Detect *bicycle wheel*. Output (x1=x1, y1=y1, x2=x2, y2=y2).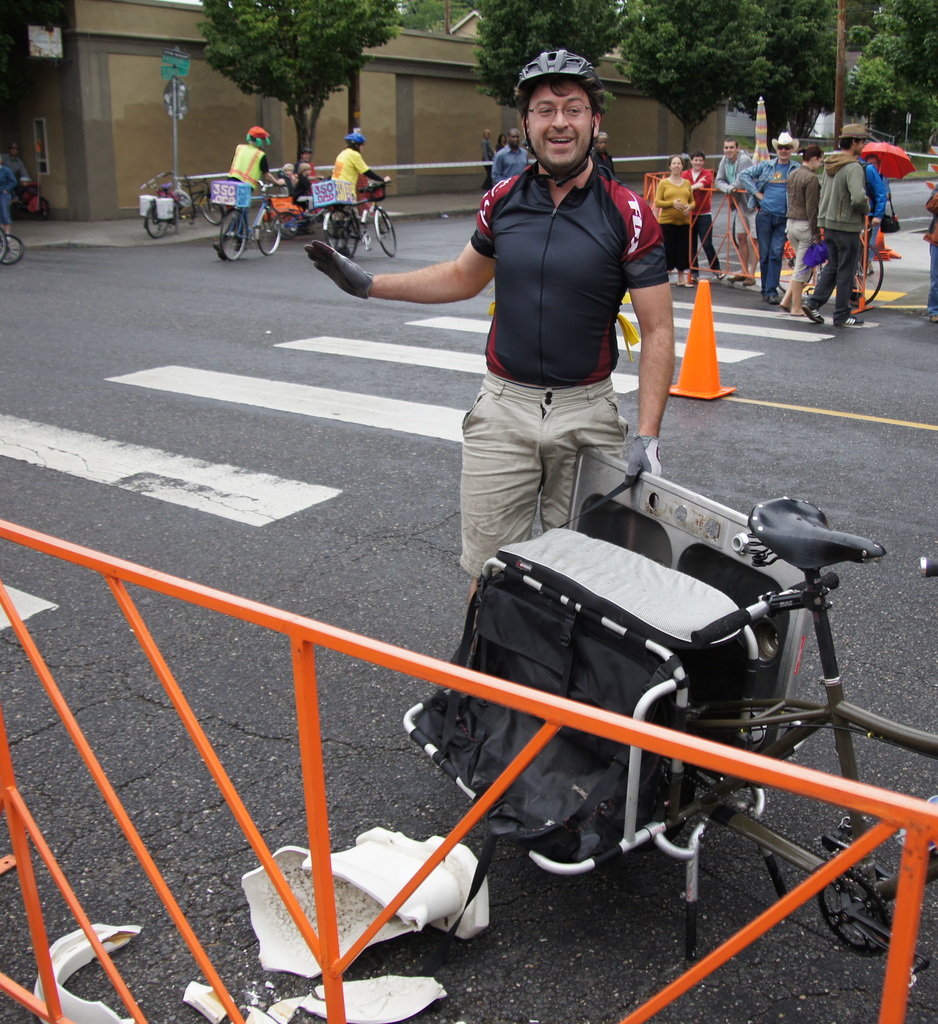
(x1=221, y1=211, x2=250, y2=262).
